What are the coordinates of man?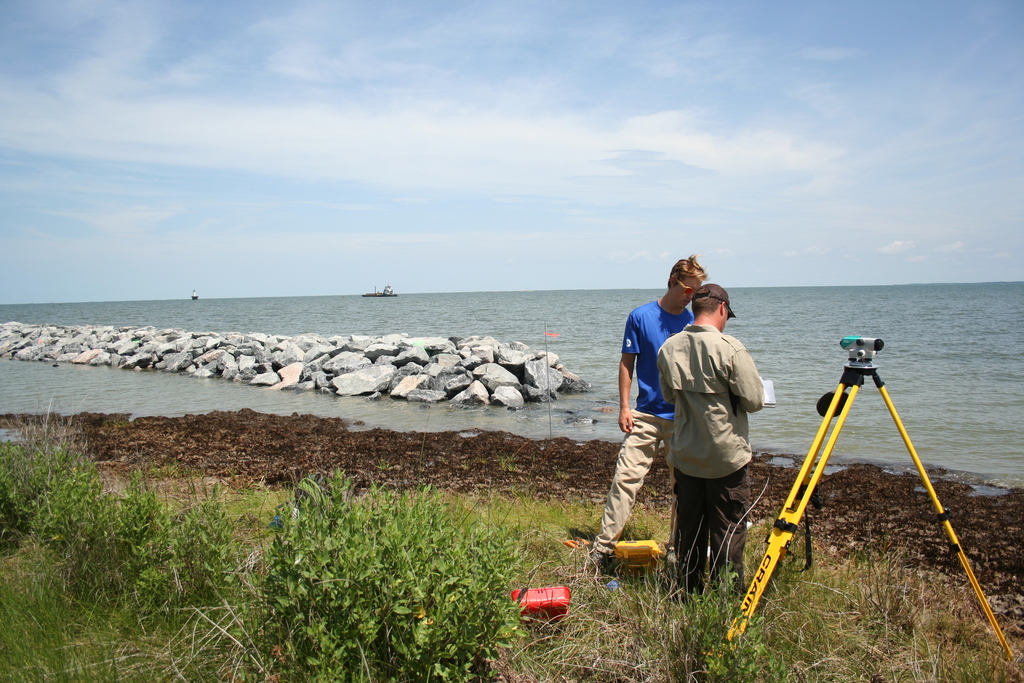
Rect(584, 251, 710, 577).
